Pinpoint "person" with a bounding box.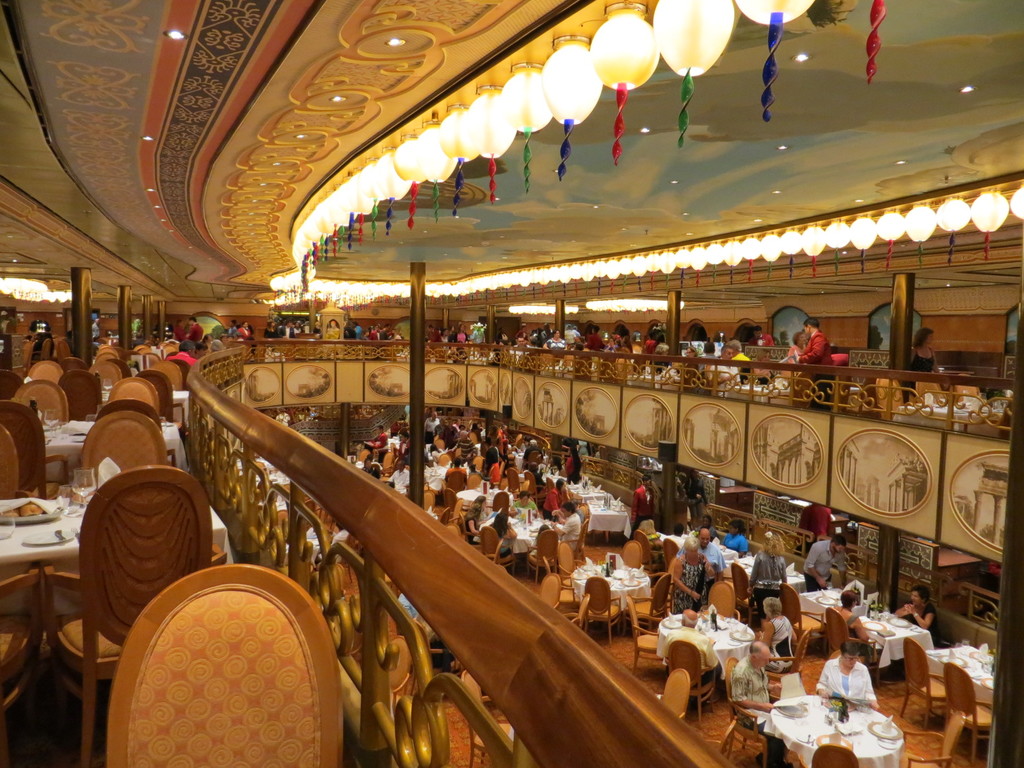
pyautogui.locateOnScreen(788, 317, 830, 398).
